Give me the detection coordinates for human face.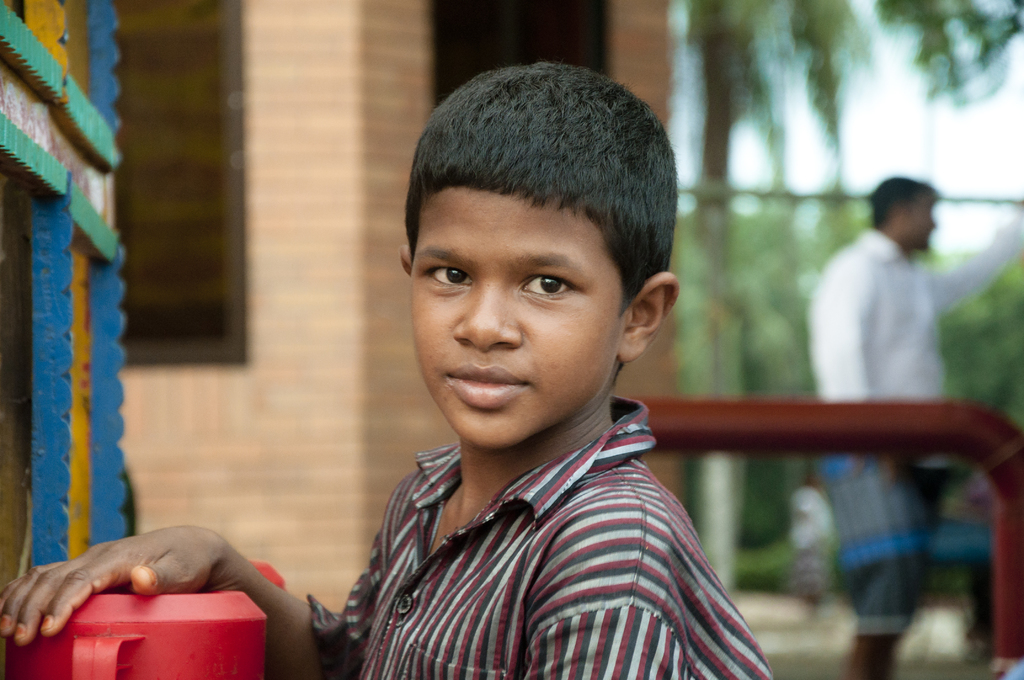
bbox(895, 197, 934, 250).
